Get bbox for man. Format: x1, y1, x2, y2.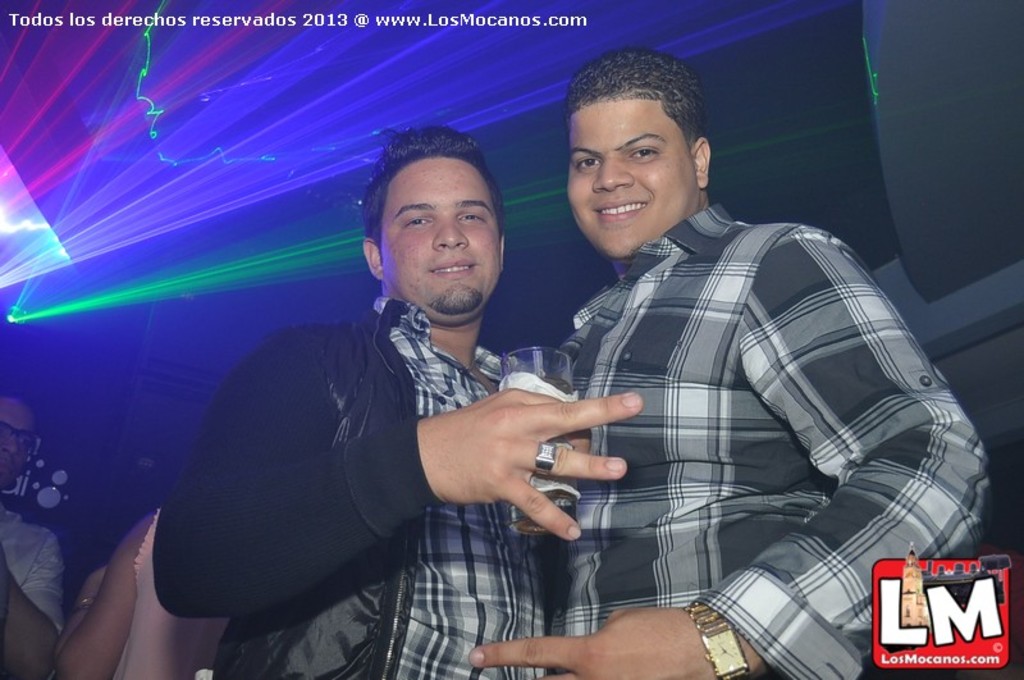
463, 41, 989, 679.
